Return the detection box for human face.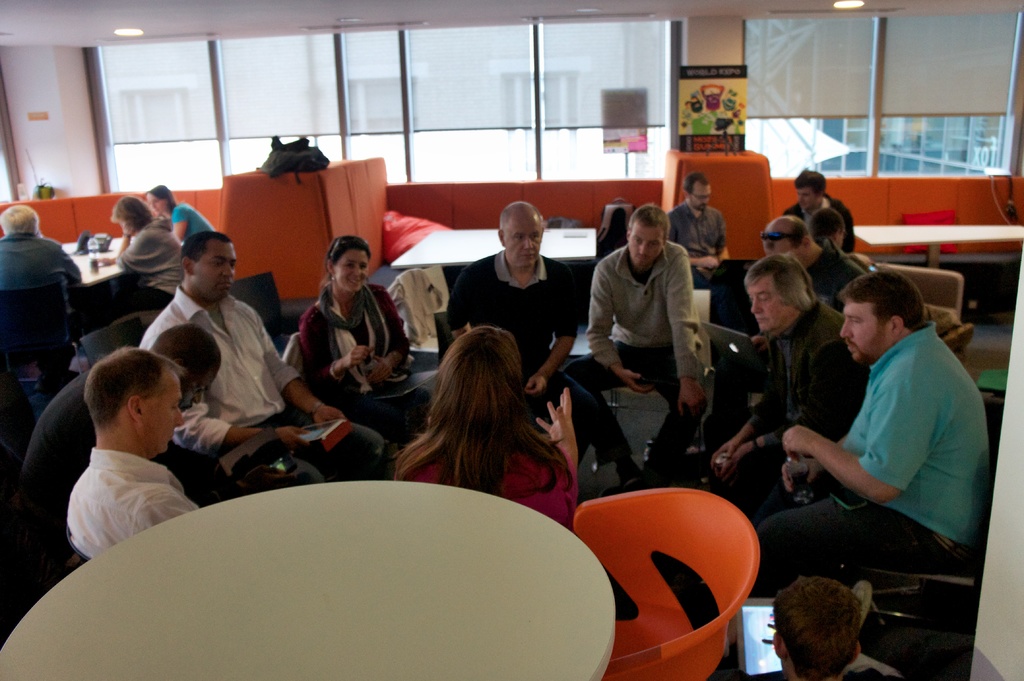
629/222/663/272.
